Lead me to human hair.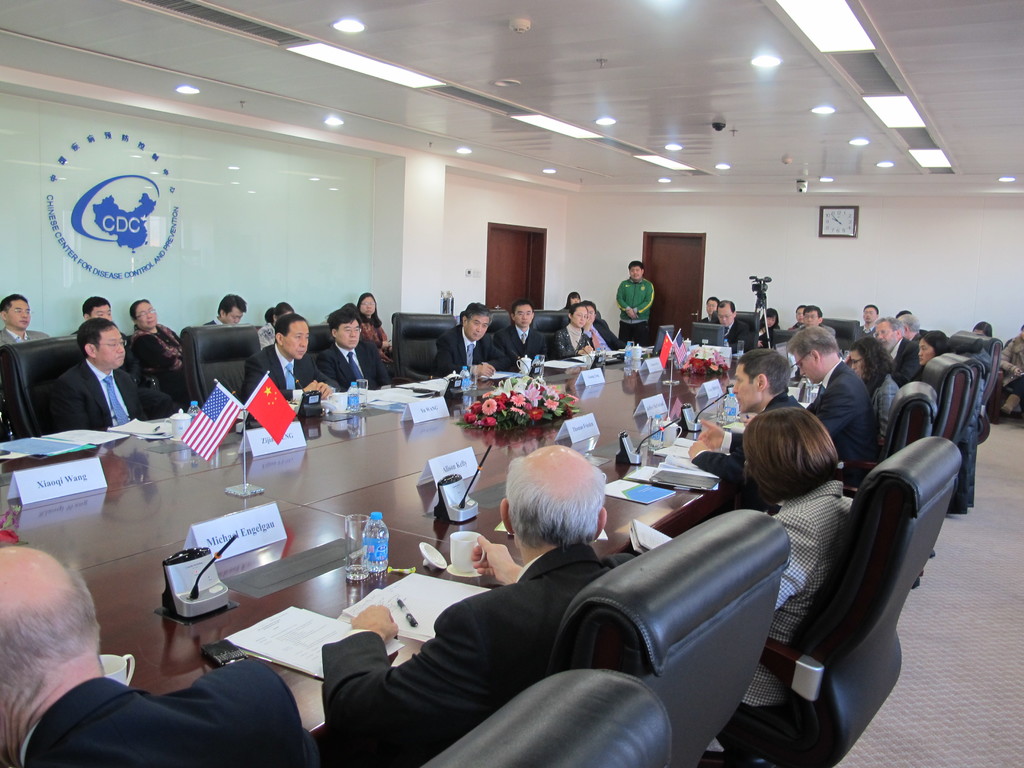
Lead to x1=275 y1=312 x2=308 y2=345.
